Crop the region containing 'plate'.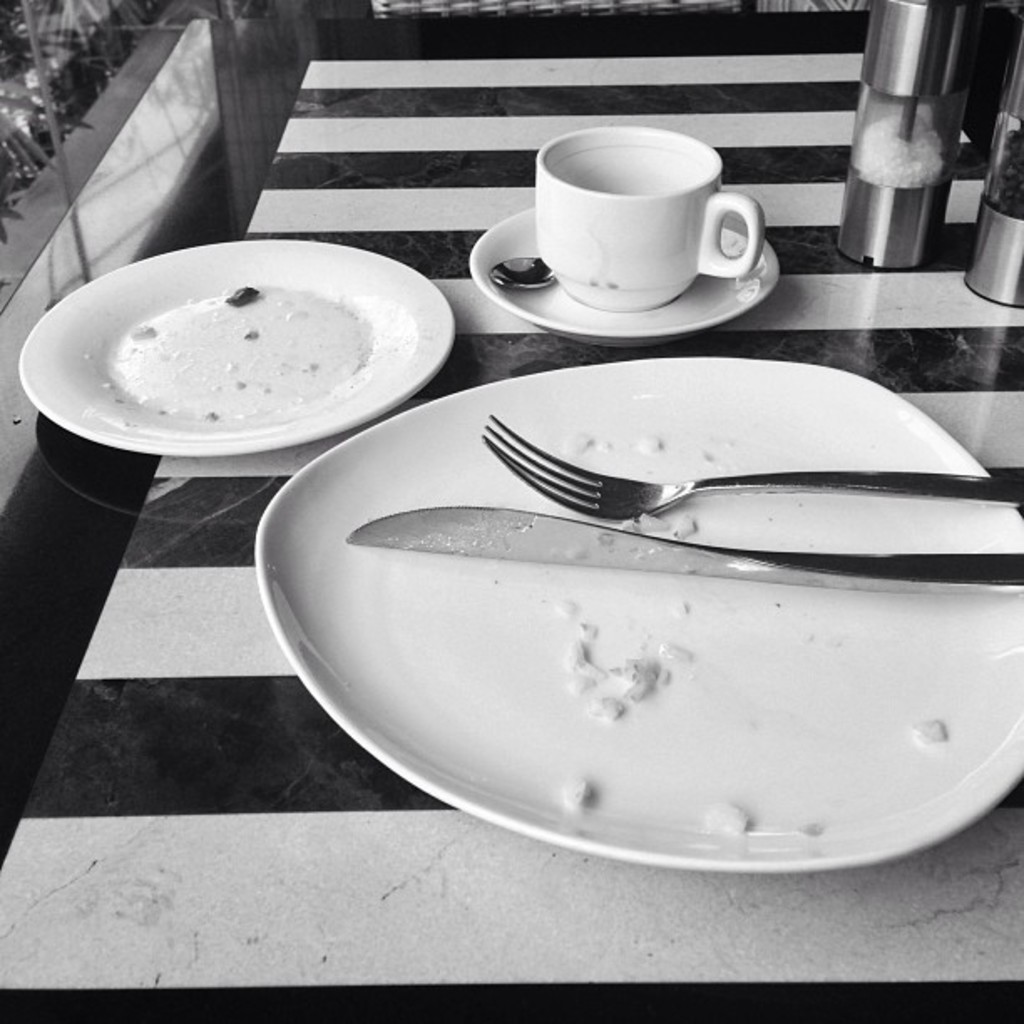
Crop region: detection(15, 236, 453, 457).
